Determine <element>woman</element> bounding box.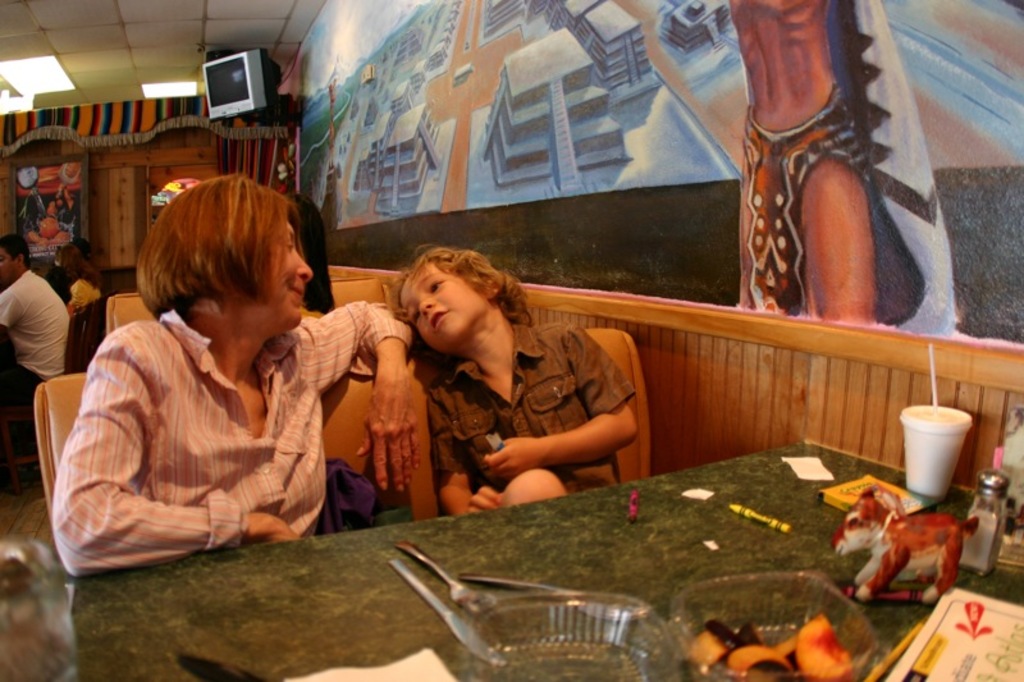
Determined: BBox(52, 168, 355, 581).
